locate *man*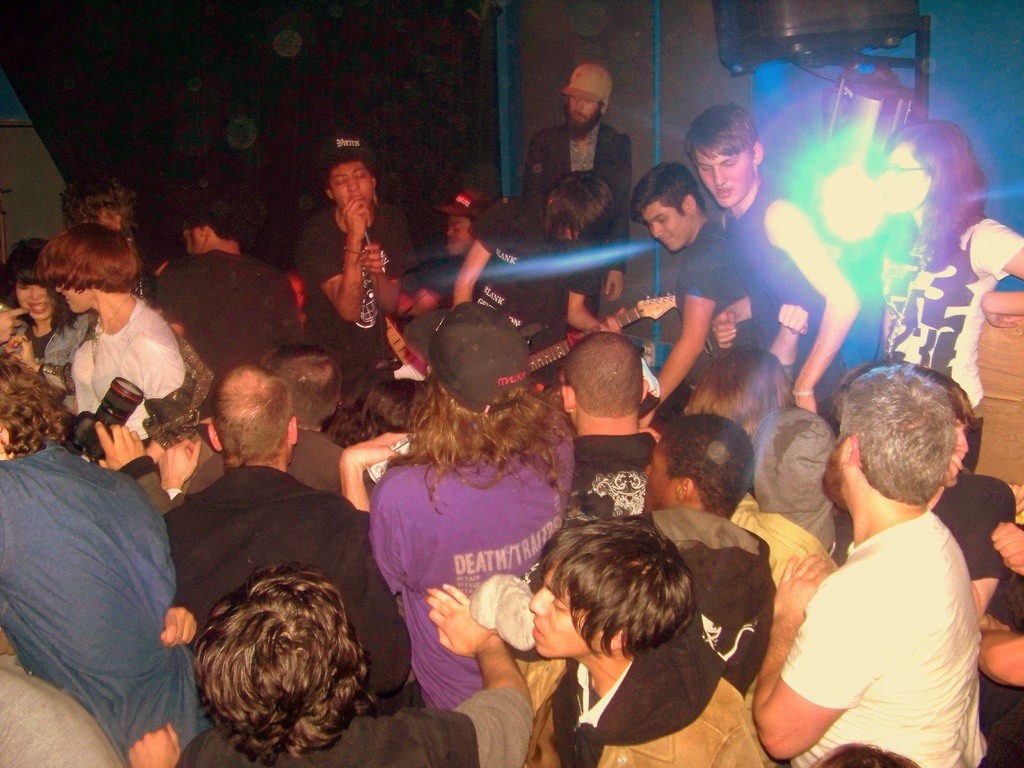
detection(630, 151, 749, 415)
